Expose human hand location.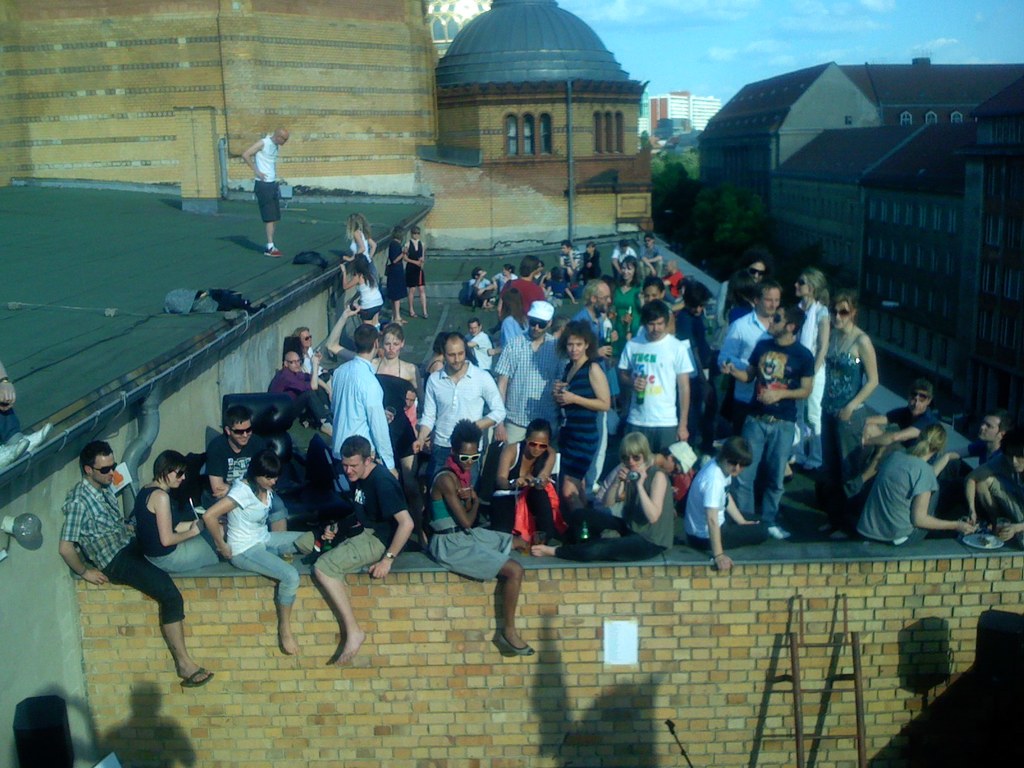
Exposed at 388,470,399,481.
